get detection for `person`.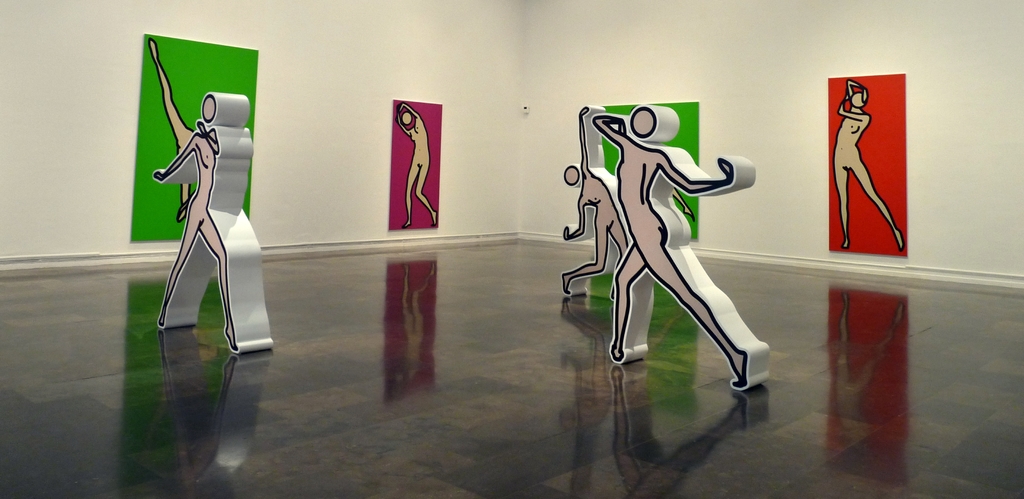
Detection: Rect(145, 40, 202, 219).
